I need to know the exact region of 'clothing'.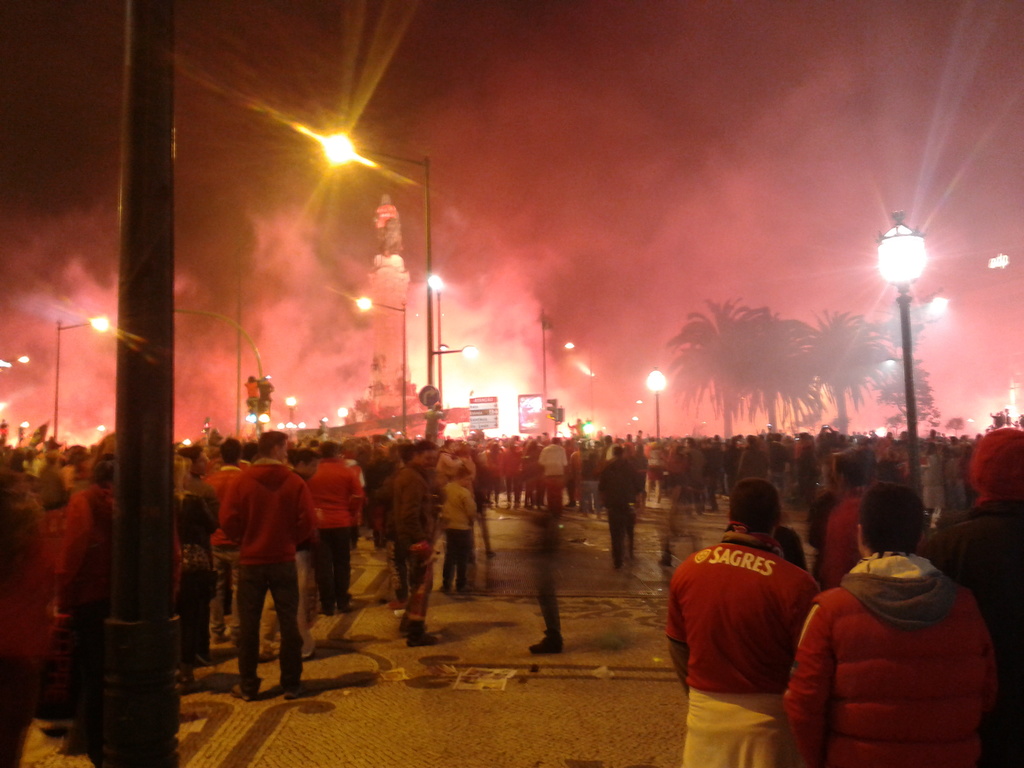
Region: (x1=53, y1=473, x2=119, y2=617).
